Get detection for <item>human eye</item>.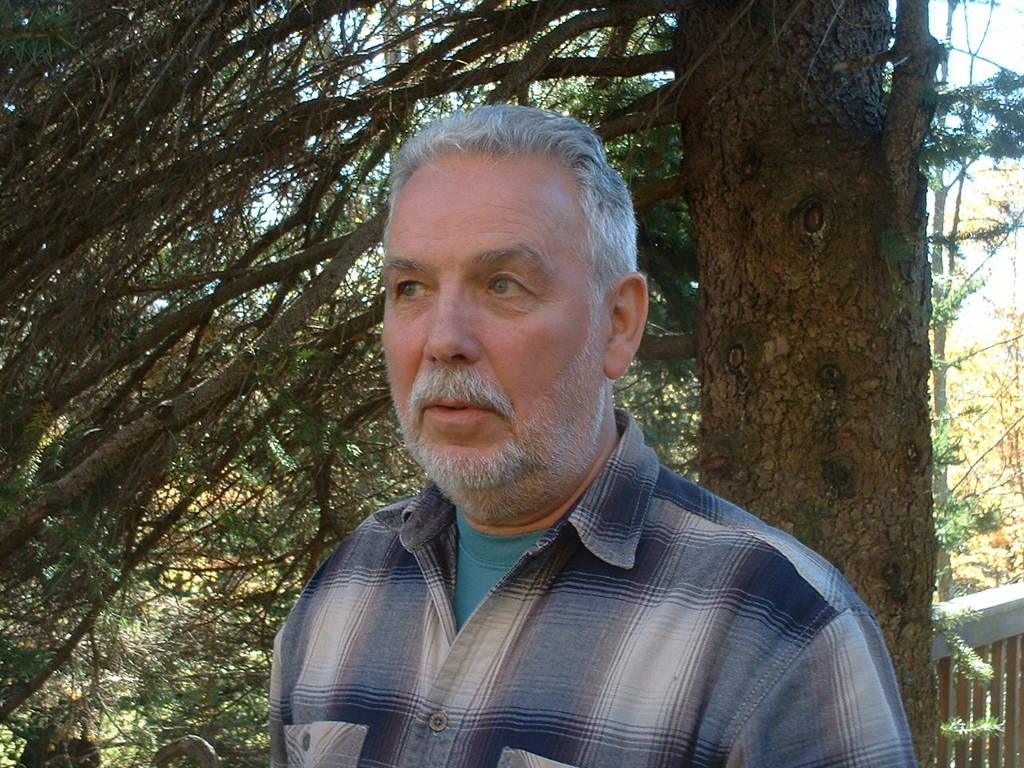
Detection: [x1=390, y1=274, x2=435, y2=305].
